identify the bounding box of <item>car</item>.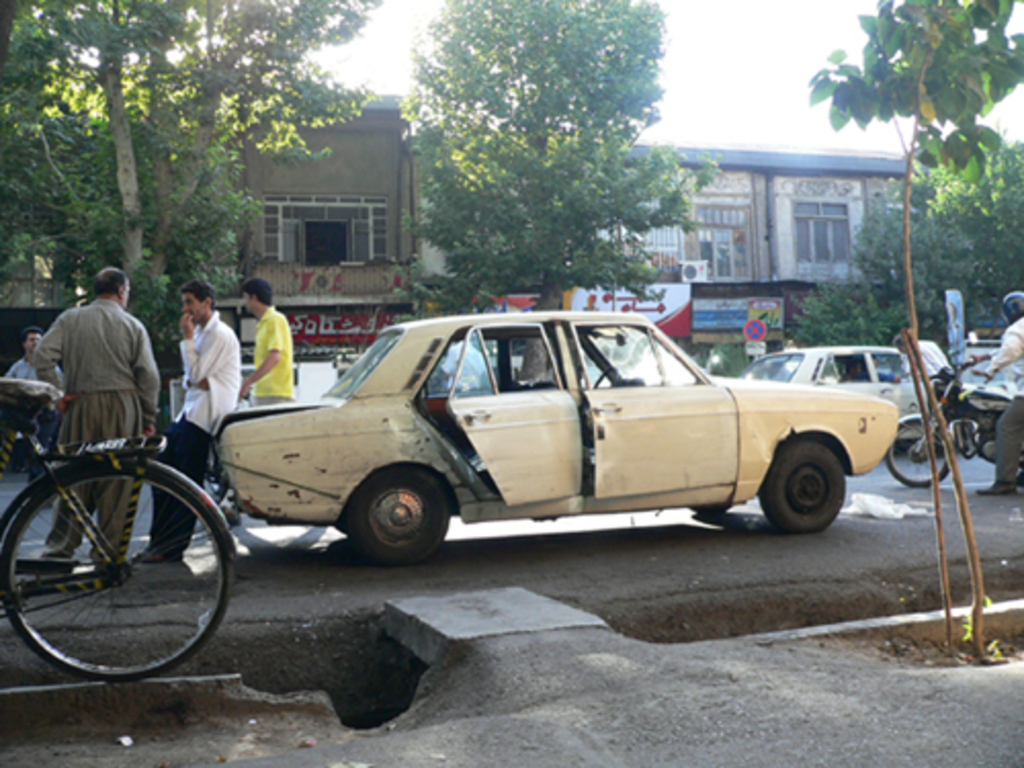
(743, 354, 938, 422).
